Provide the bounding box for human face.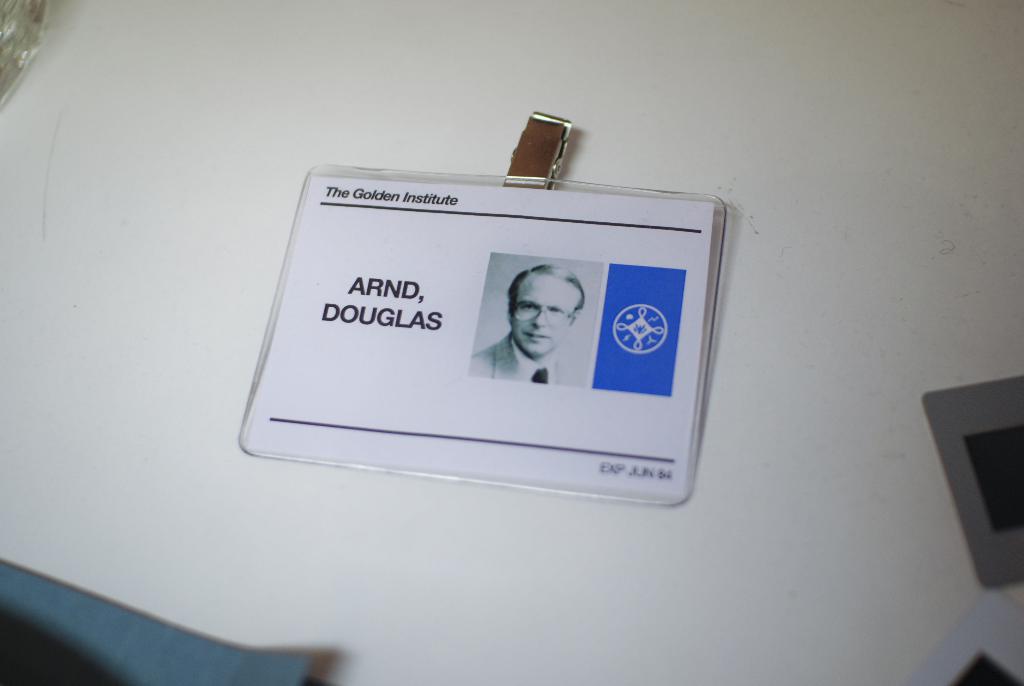
box=[502, 267, 591, 364].
